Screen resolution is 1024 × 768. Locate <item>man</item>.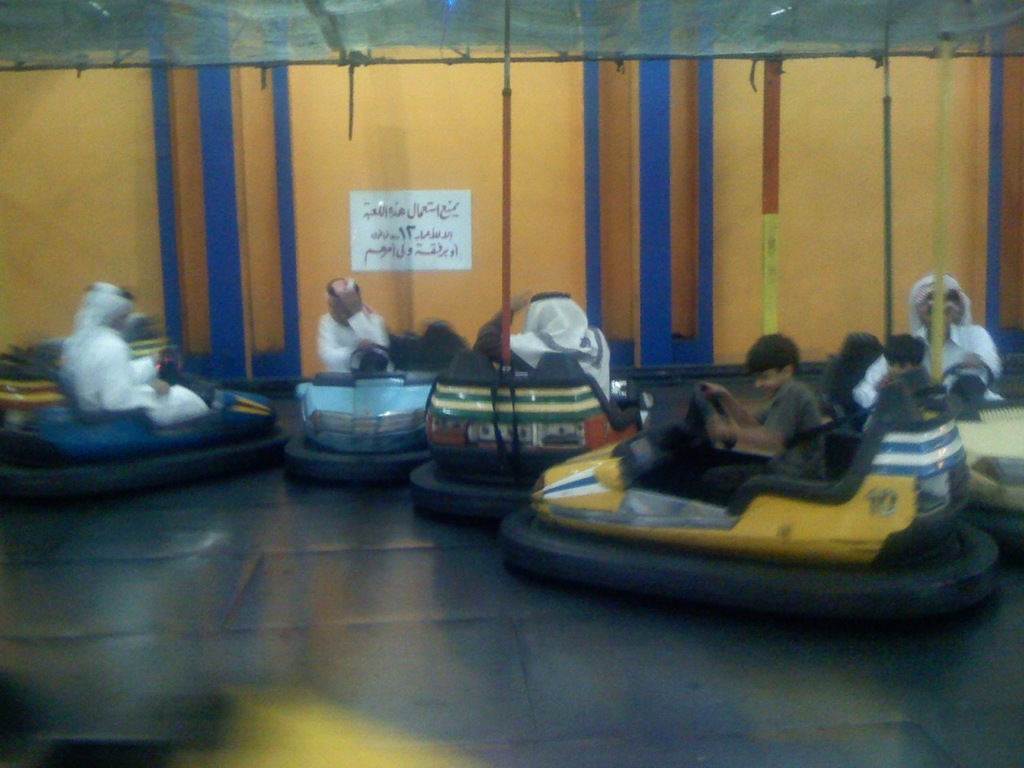
<box>850,274,1003,430</box>.
